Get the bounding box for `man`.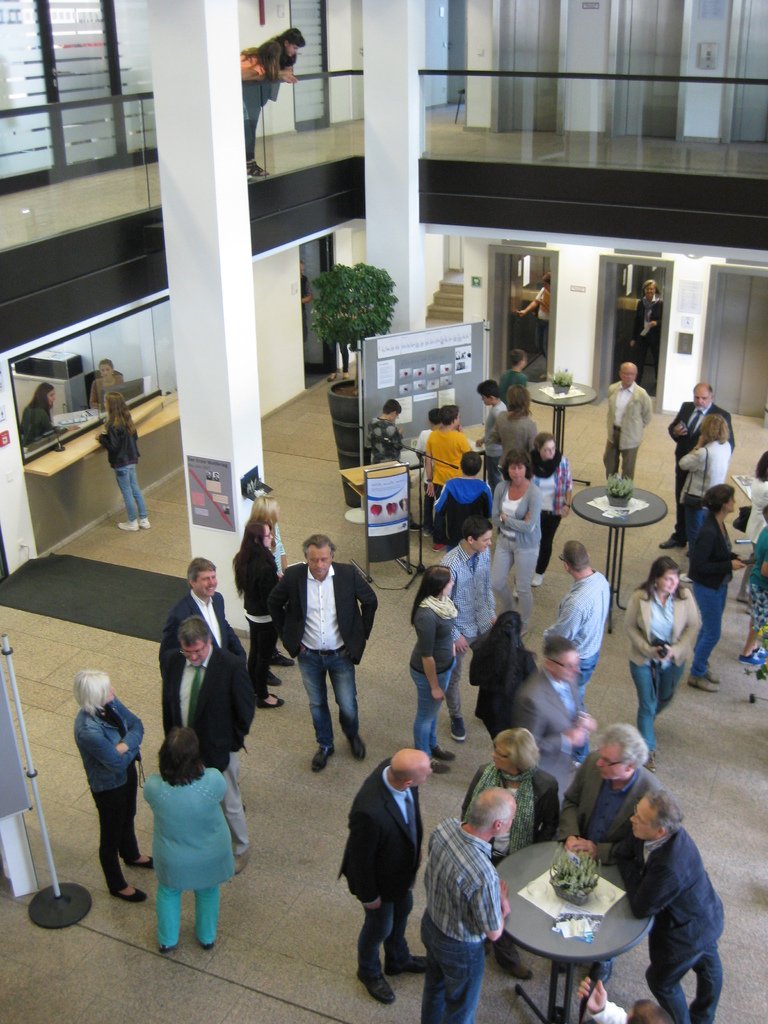
611:793:721:1020.
